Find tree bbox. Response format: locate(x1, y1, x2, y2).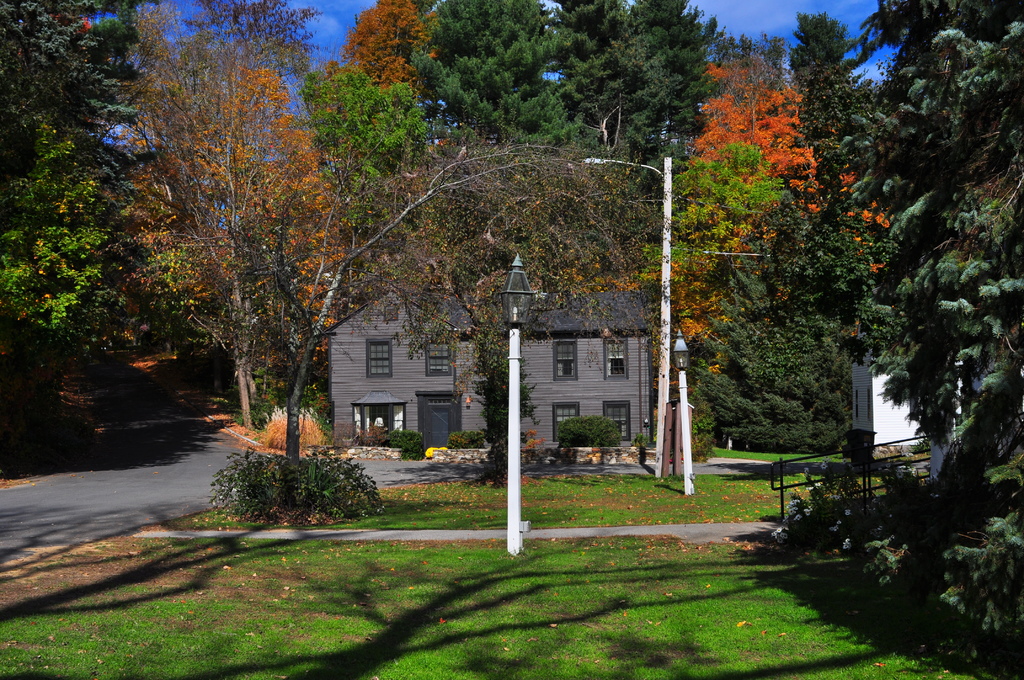
locate(620, 133, 779, 325).
